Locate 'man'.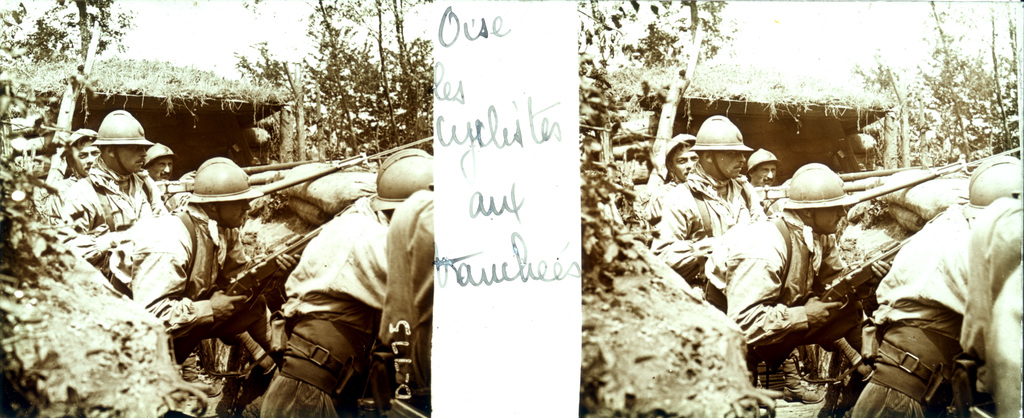
Bounding box: rect(56, 111, 168, 300).
